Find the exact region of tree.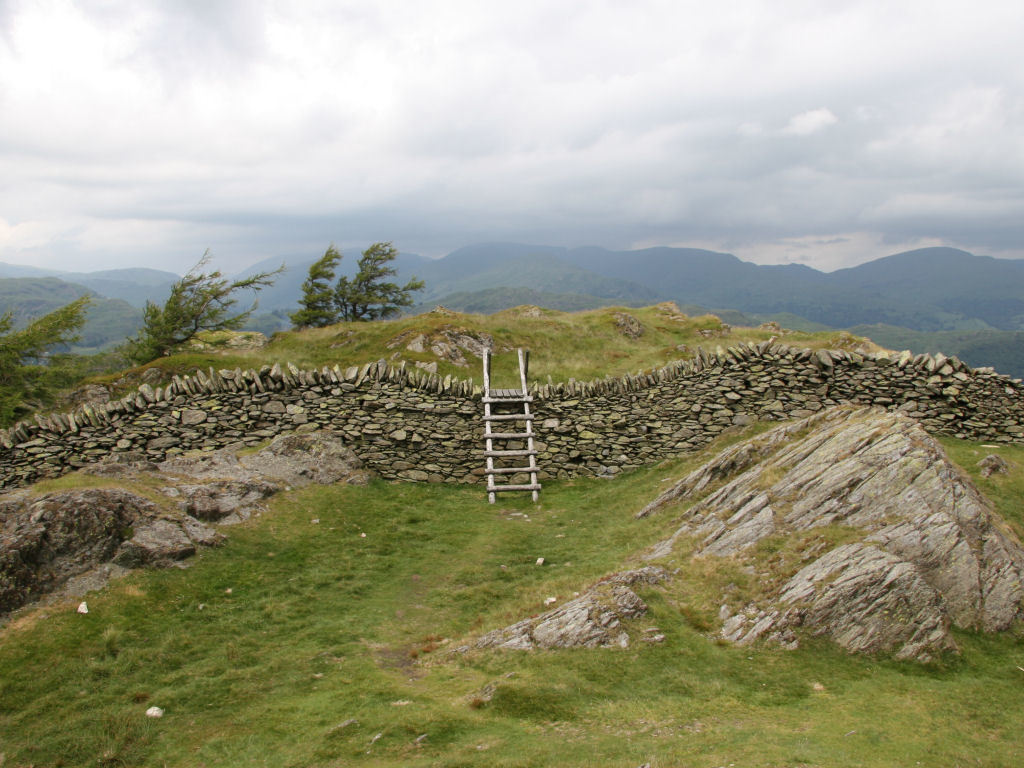
Exact region: rect(127, 255, 280, 362).
